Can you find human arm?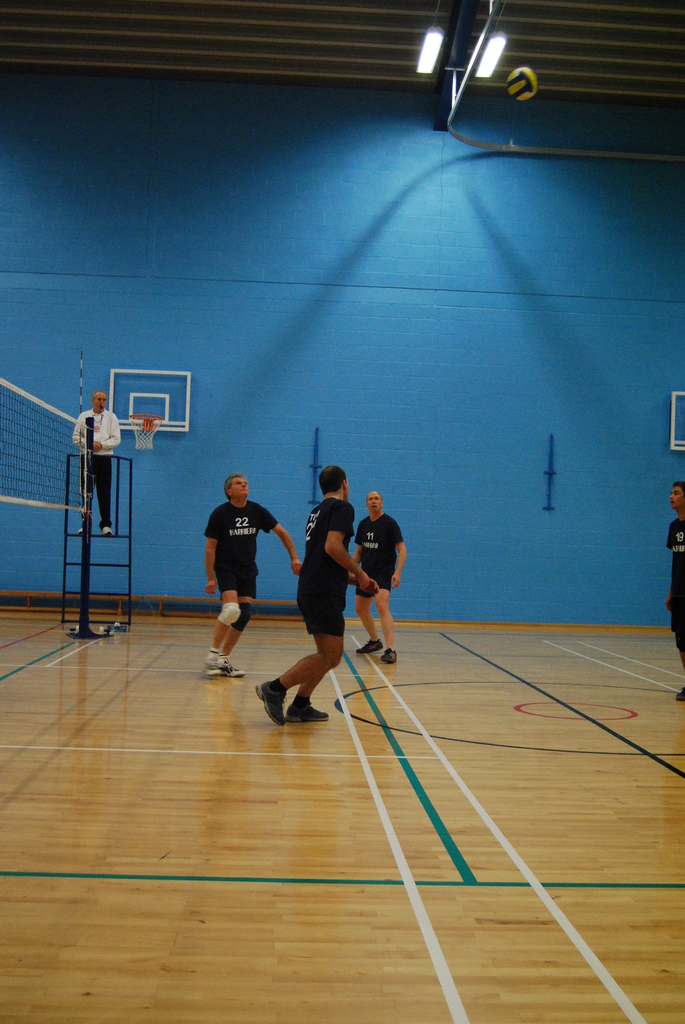
Yes, bounding box: crop(94, 407, 141, 449).
